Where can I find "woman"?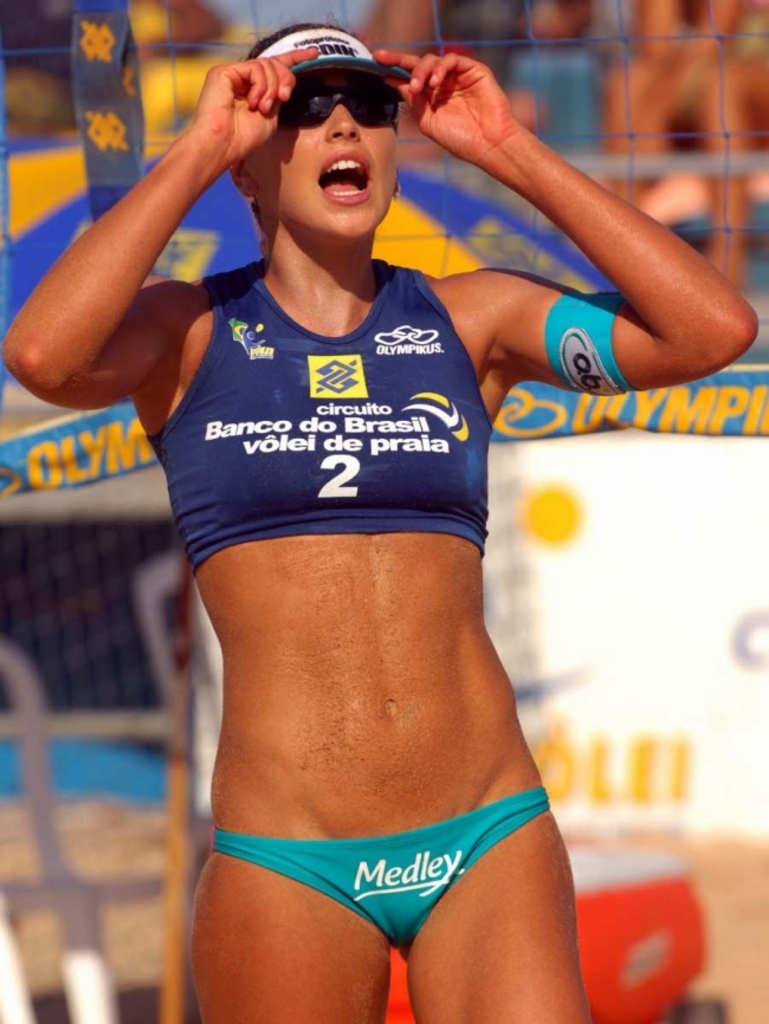
You can find it at crop(80, 69, 653, 1023).
